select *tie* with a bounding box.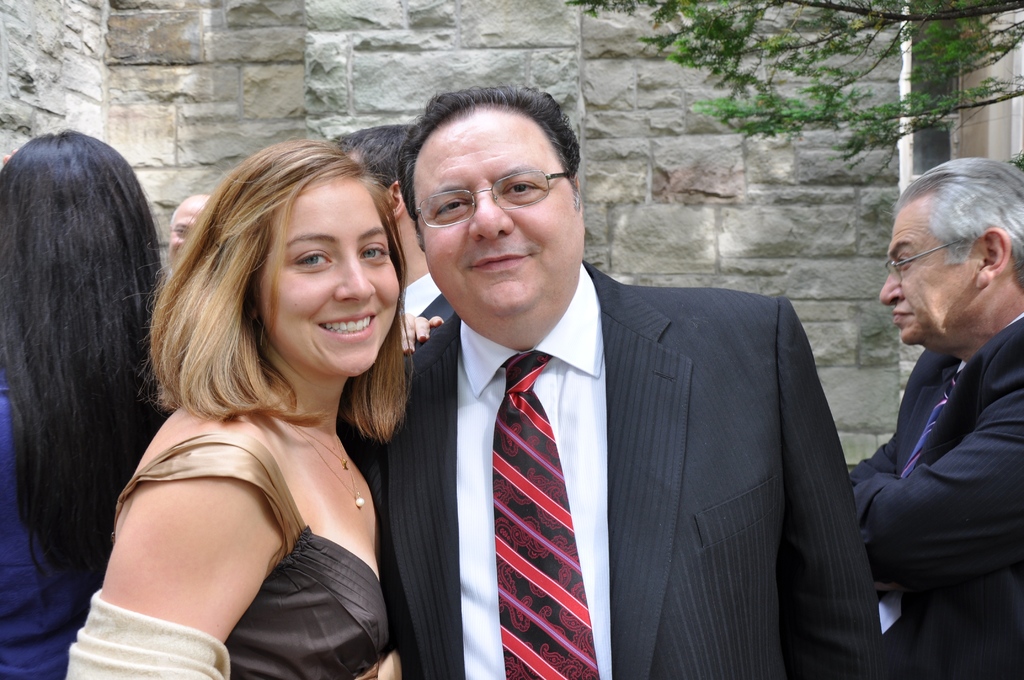
(899,366,966,478).
